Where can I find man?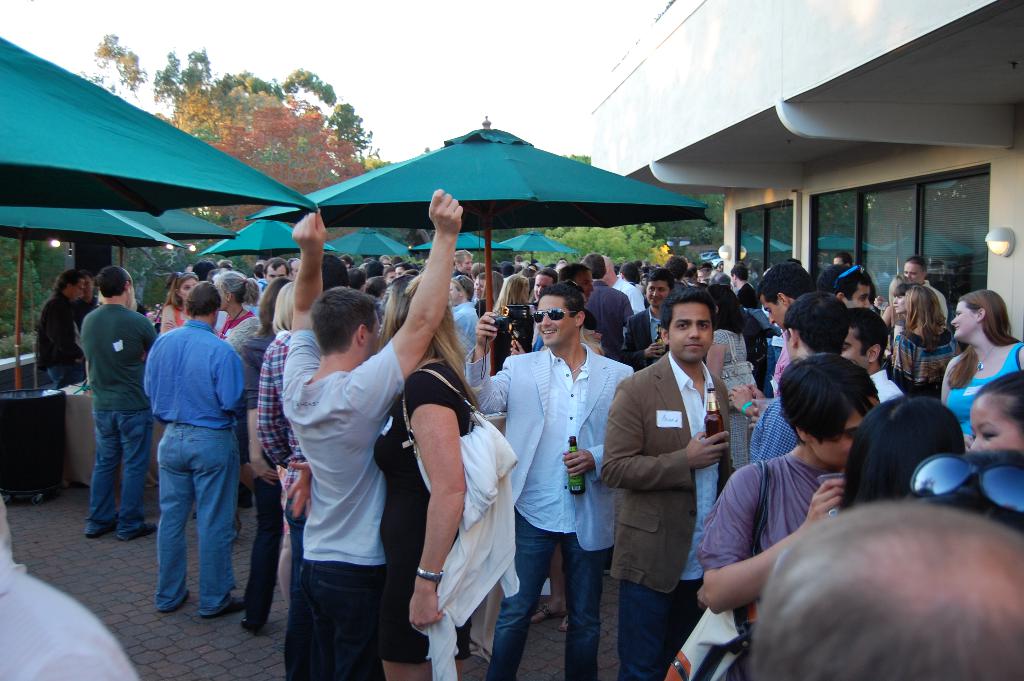
You can find it at left=148, top=280, right=239, bottom=622.
